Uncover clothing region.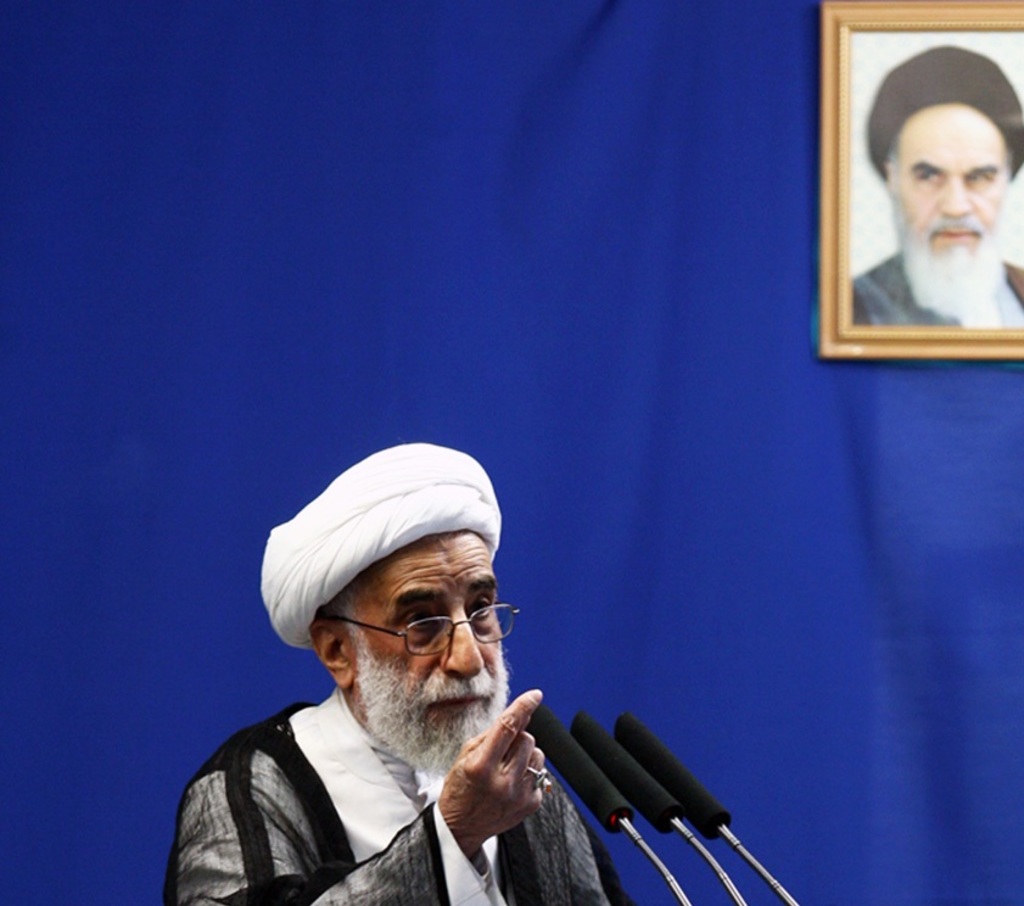
Uncovered: <bbox>854, 252, 1023, 341</bbox>.
